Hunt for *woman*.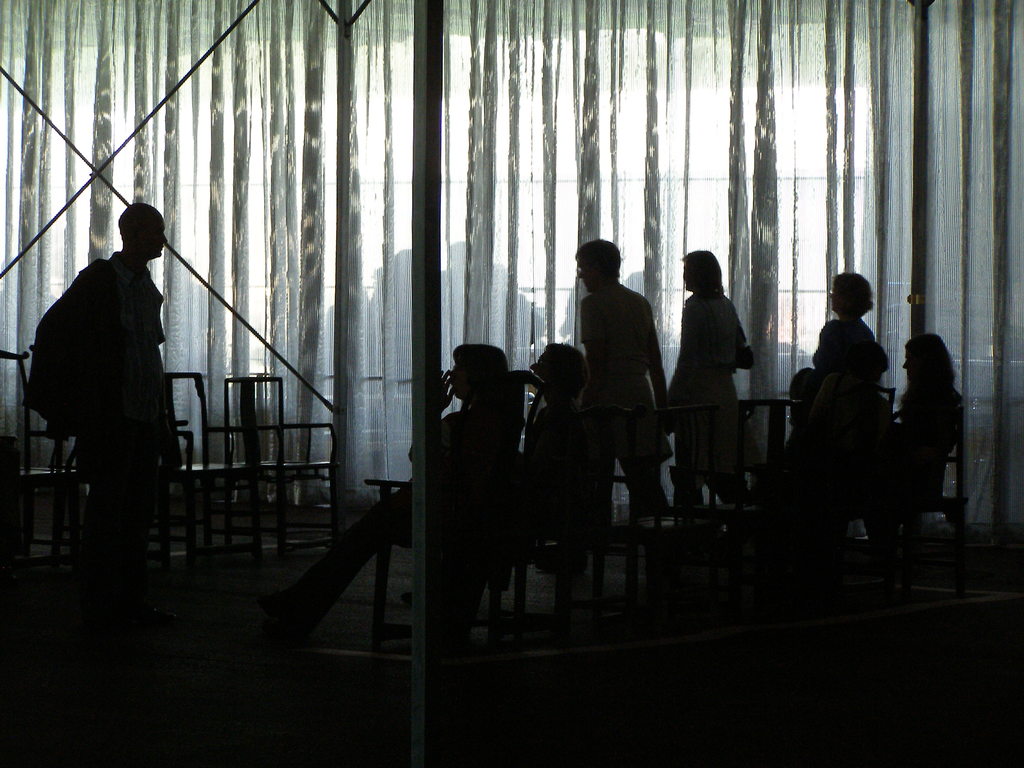
Hunted down at x1=812, y1=273, x2=889, y2=385.
